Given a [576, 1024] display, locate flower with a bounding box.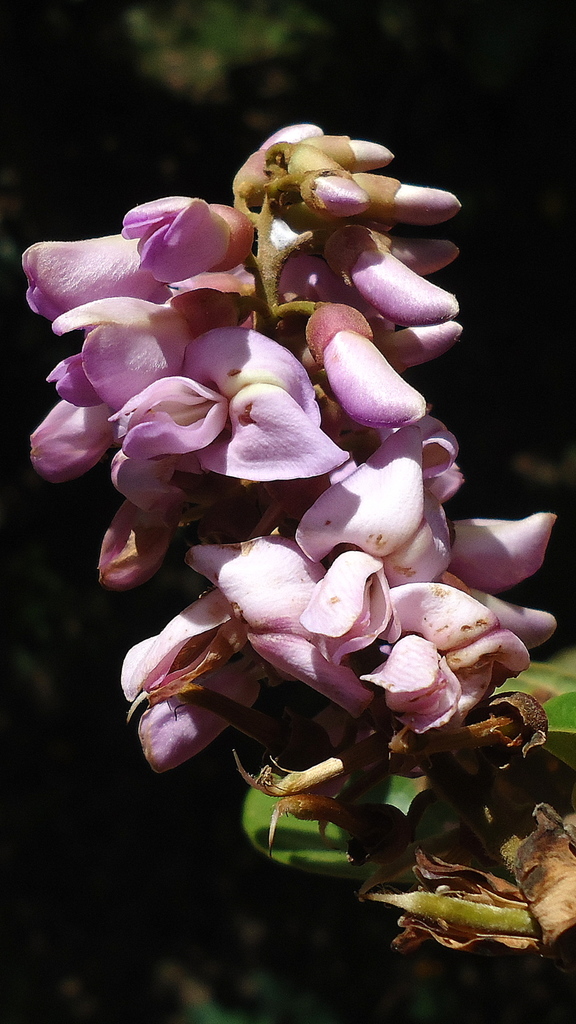
Located: (101,182,246,278).
